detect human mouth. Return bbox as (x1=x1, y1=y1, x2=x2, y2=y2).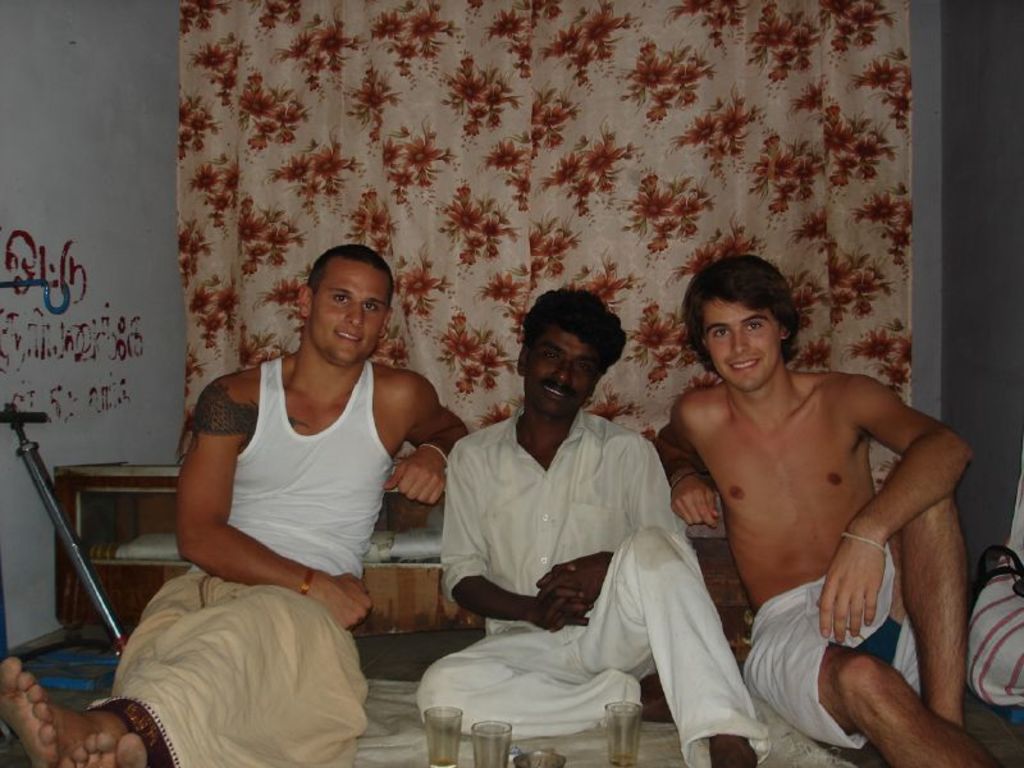
(x1=731, y1=358, x2=762, y2=374).
